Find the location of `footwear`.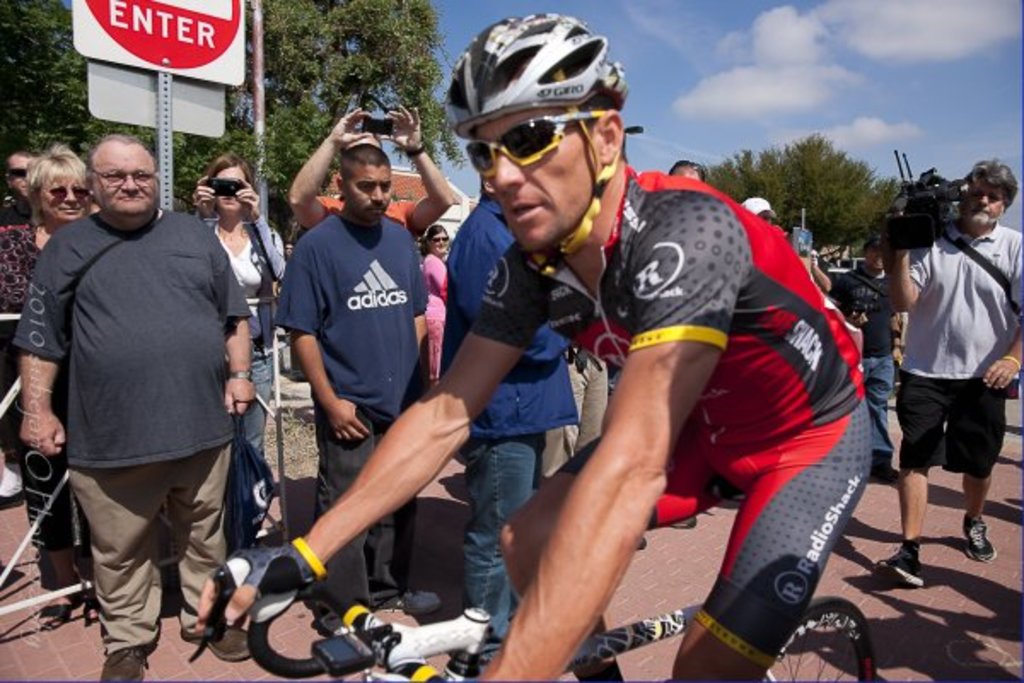
Location: bbox=[104, 649, 148, 680].
